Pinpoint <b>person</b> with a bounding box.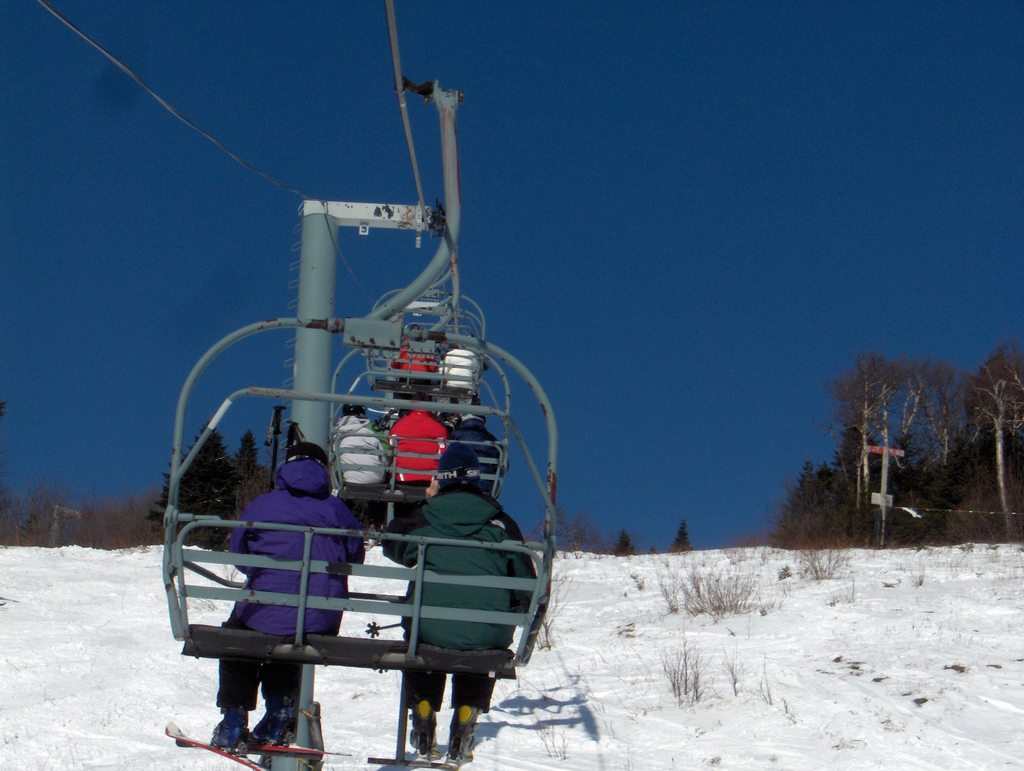
330 394 388 483.
